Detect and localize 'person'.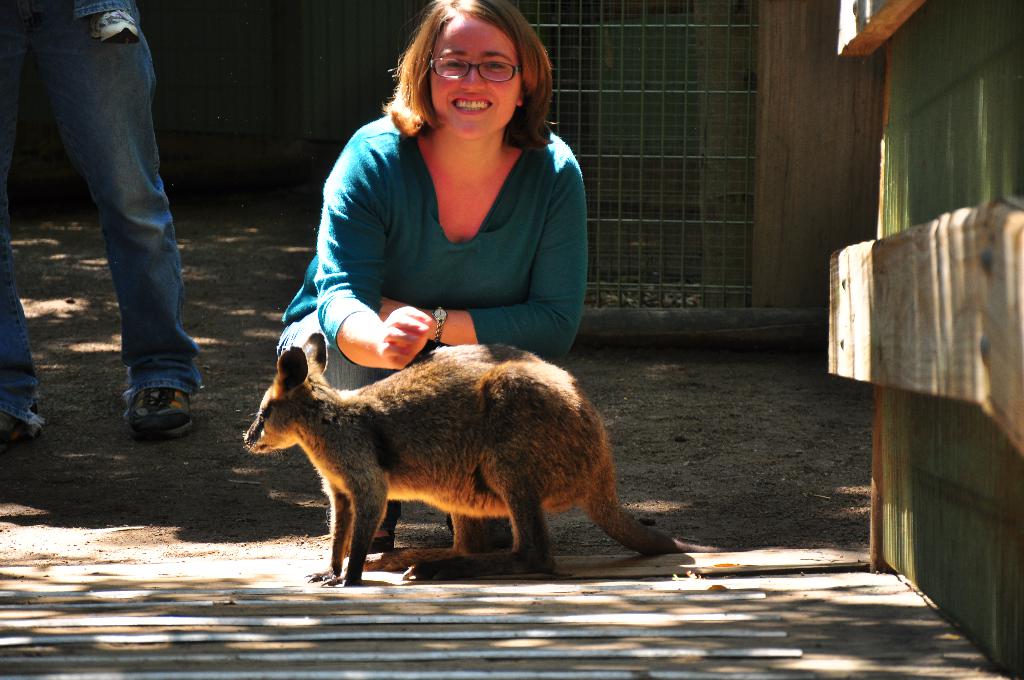
Localized at (x1=30, y1=0, x2=207, y2=424).
